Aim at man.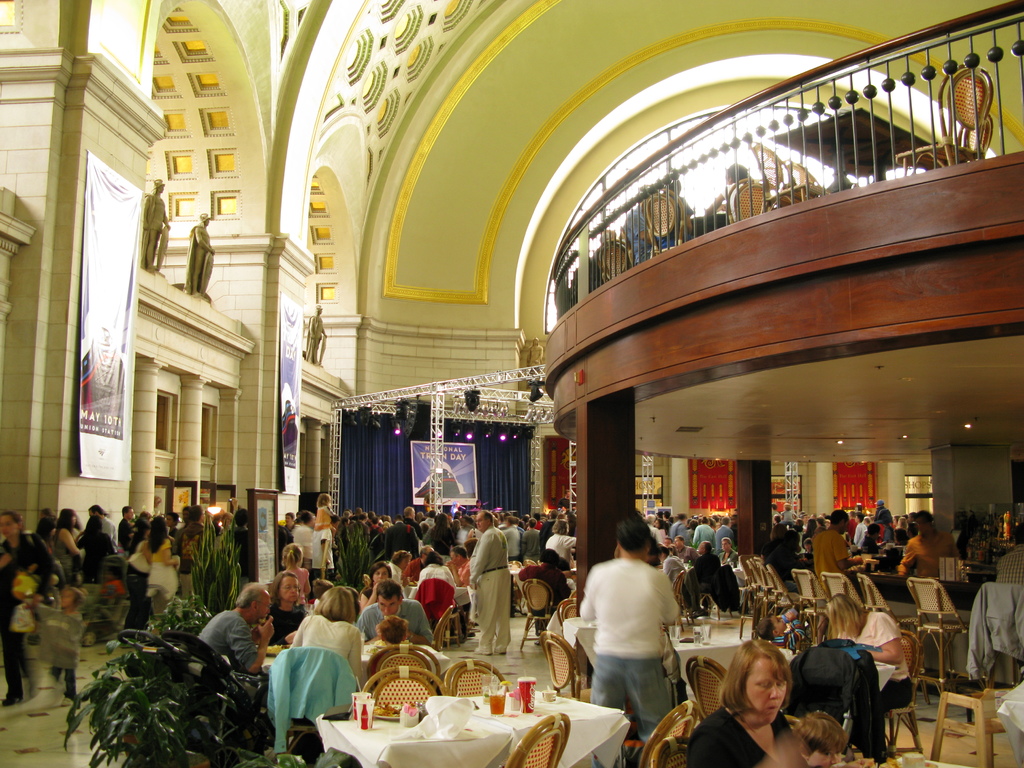
Aimed at <bbox>524, 516, 543, 565</bbox>.
